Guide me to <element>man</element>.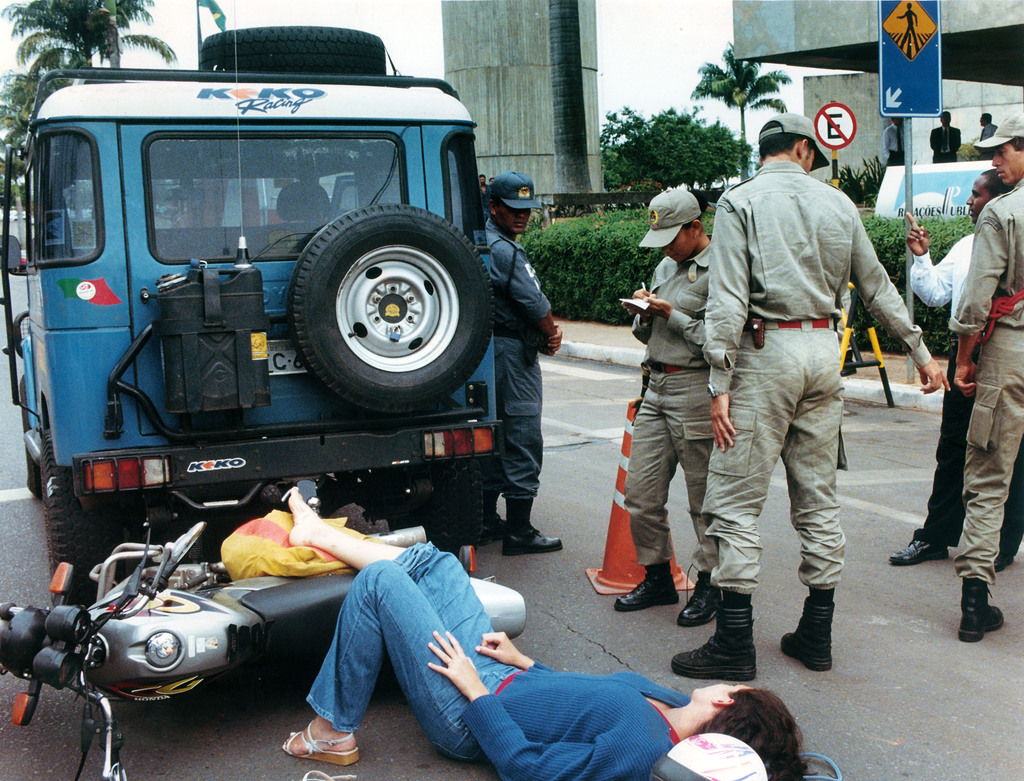
Guidance: bbox(948, 104, 1023, 641).
